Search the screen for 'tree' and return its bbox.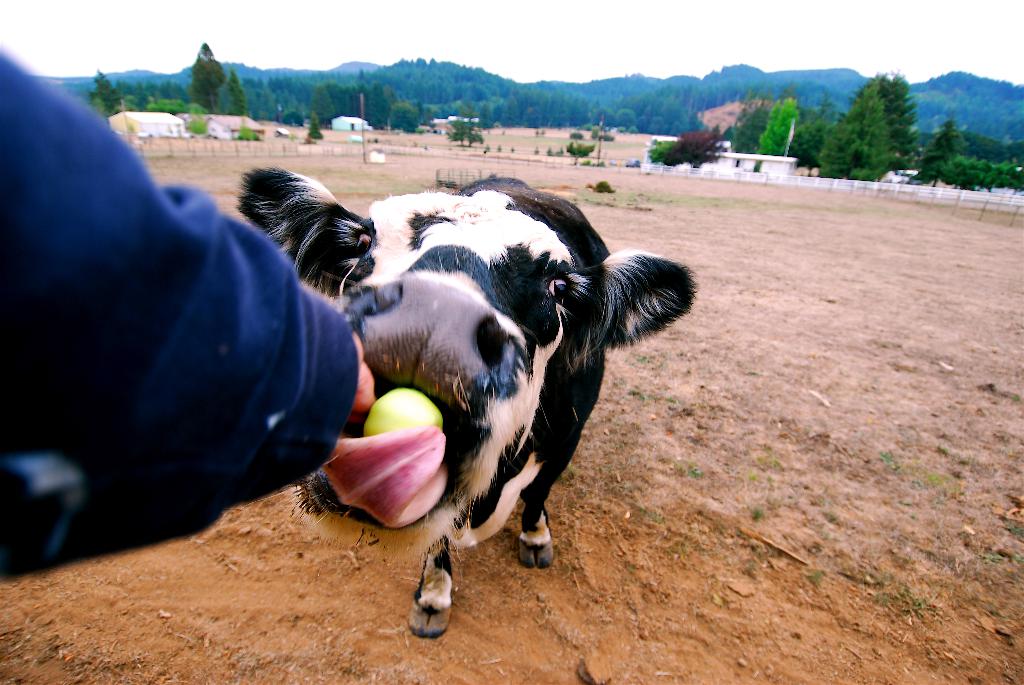
Found: x1=90 y1=70 x2=121 y2=116.
